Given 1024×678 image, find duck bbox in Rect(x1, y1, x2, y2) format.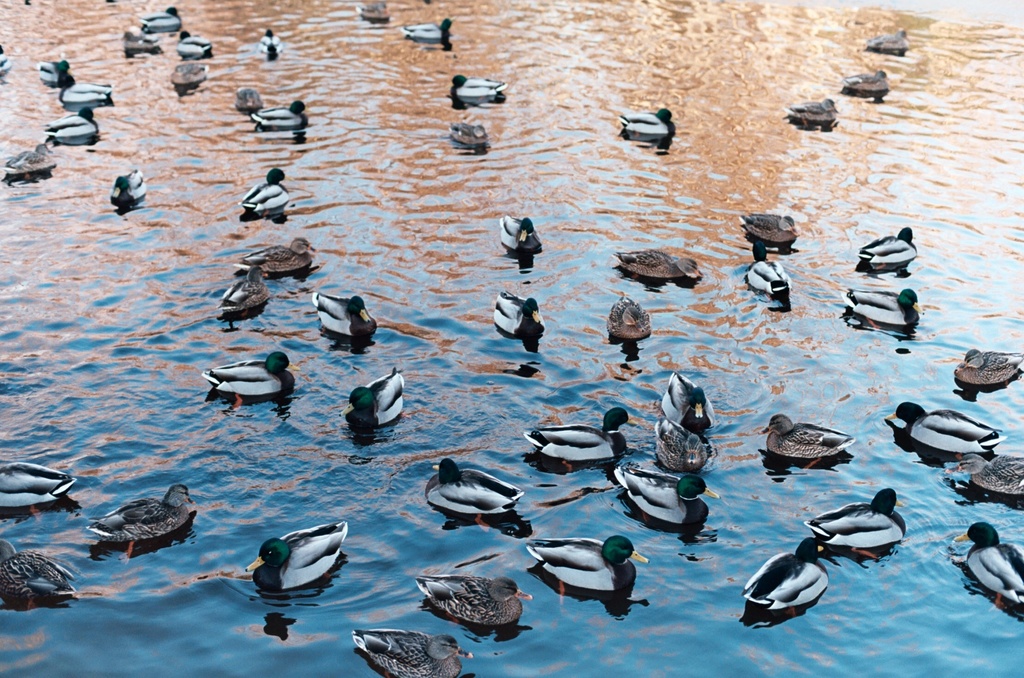
Rect(136, 5, 180, 34).
